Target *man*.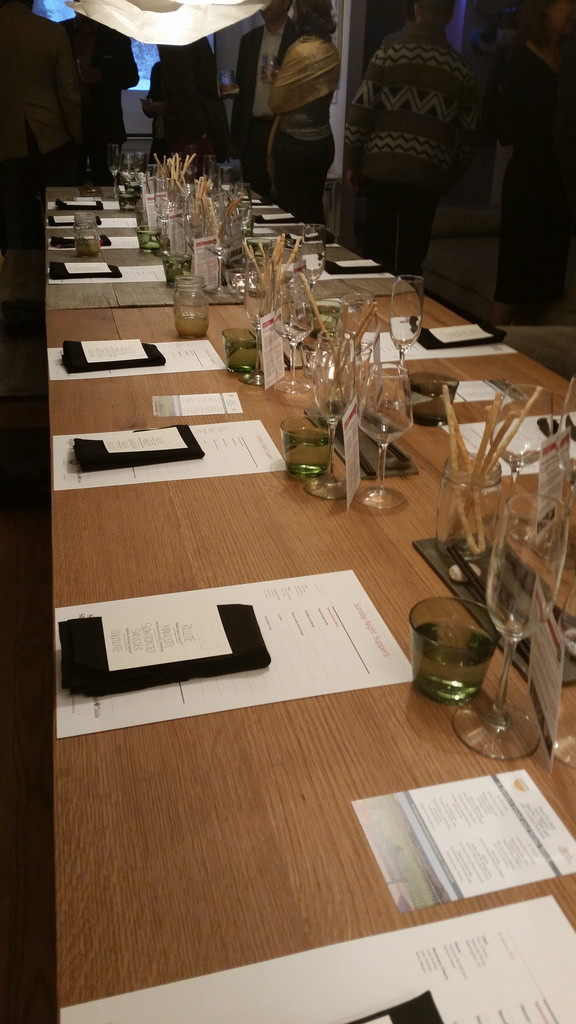
Target region: select_region(224, 0, 301, 203).
